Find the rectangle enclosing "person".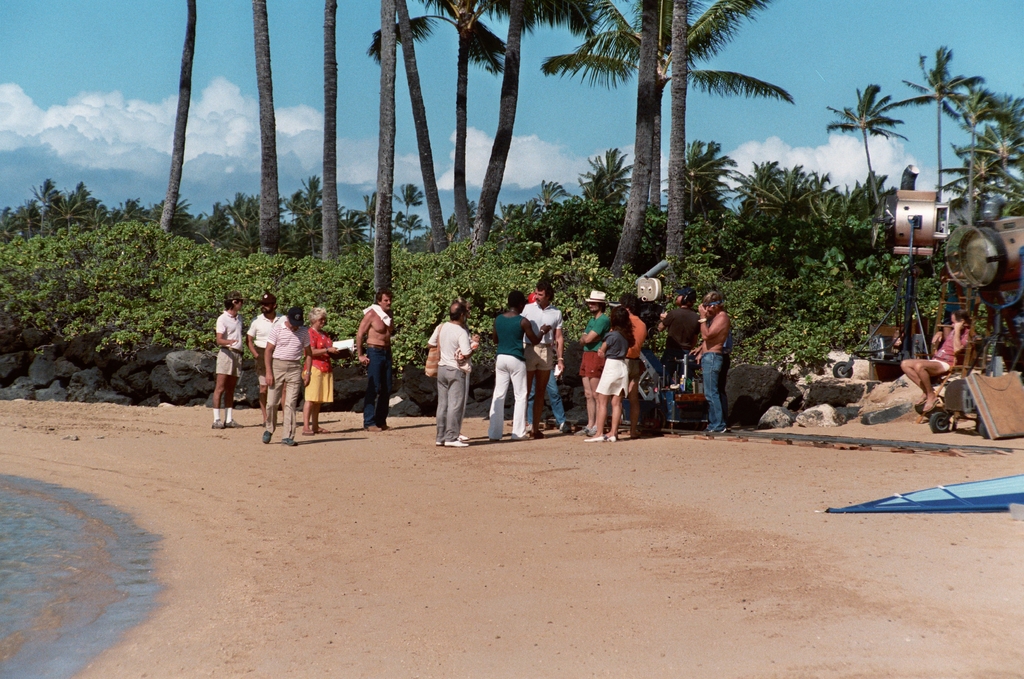
{"x1": 895, "y1": 307, "x2": 973, "y2": 418}.
